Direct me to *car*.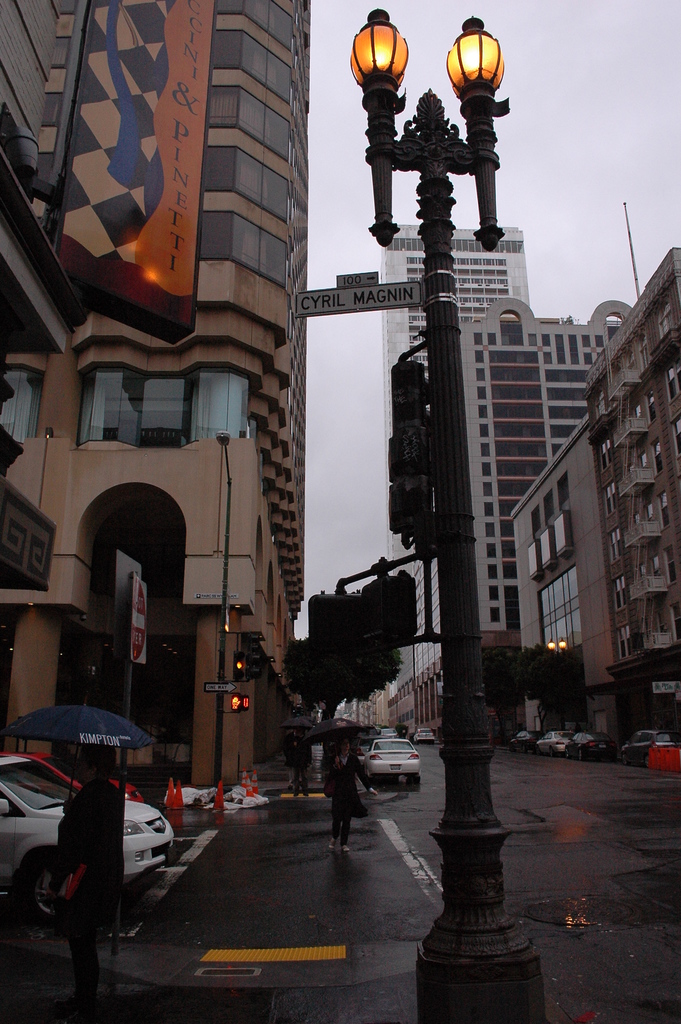
Direction: pyautogui.locateOnScreen(0, 745, 168, 923).
